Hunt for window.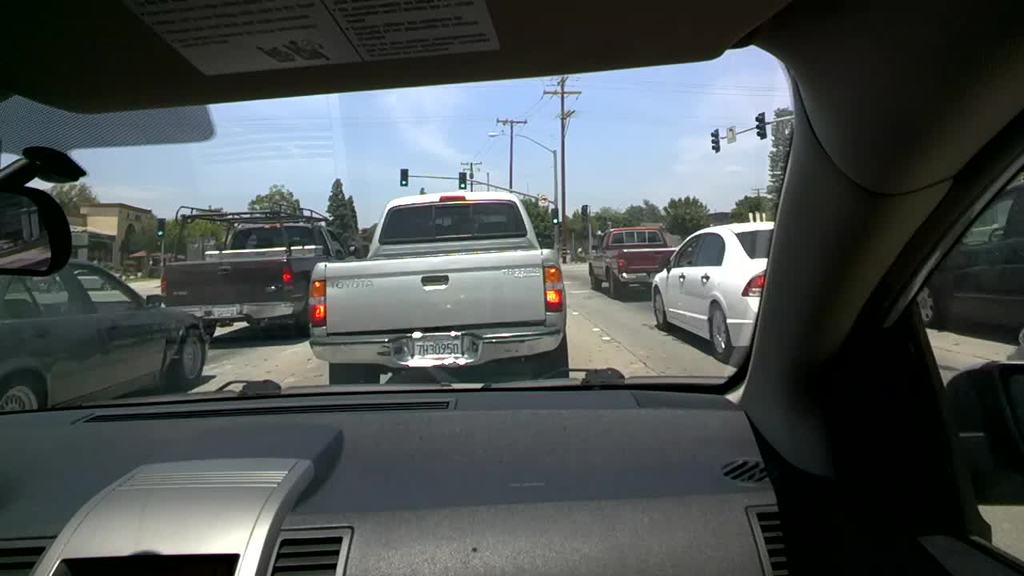
Hunted down at 0/270/95/317.
